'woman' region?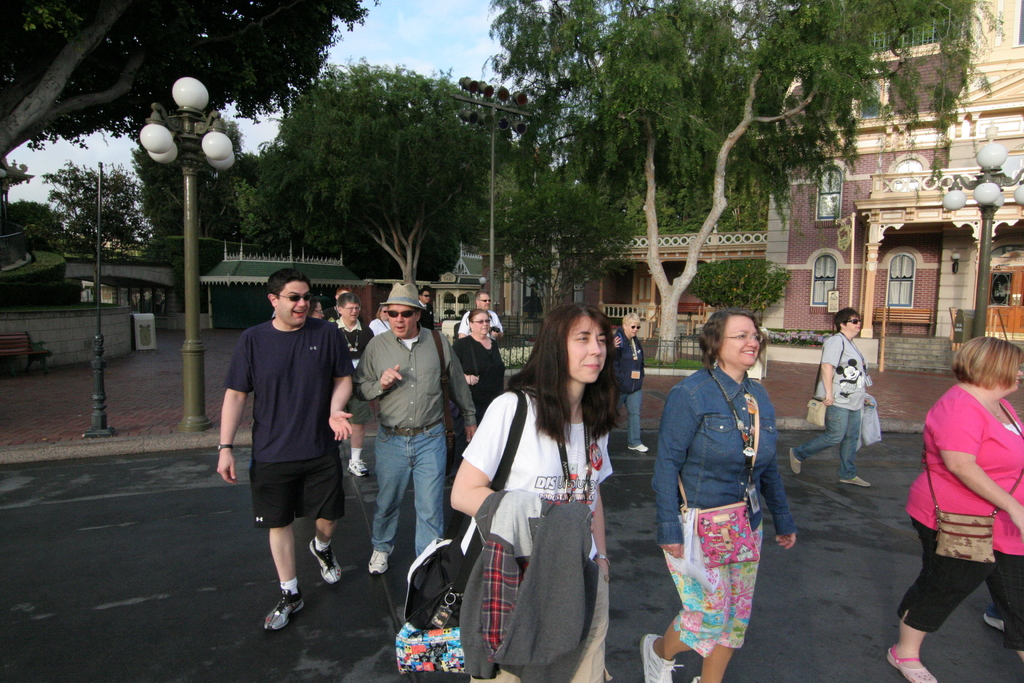
(442, 306, 630, 682)
